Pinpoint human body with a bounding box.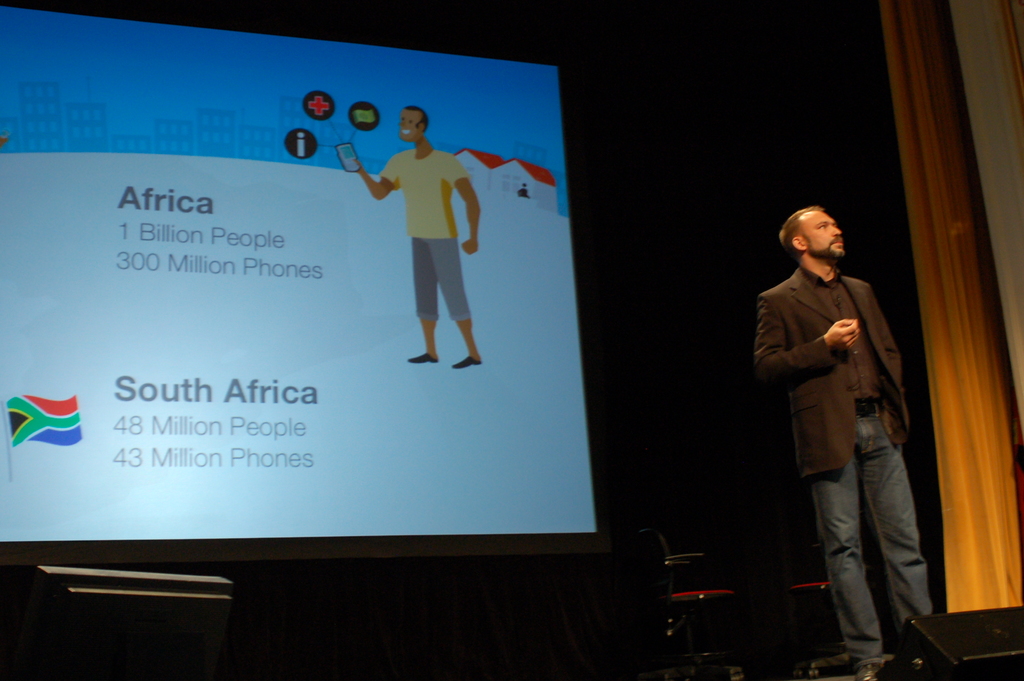
765,195,925,663.
